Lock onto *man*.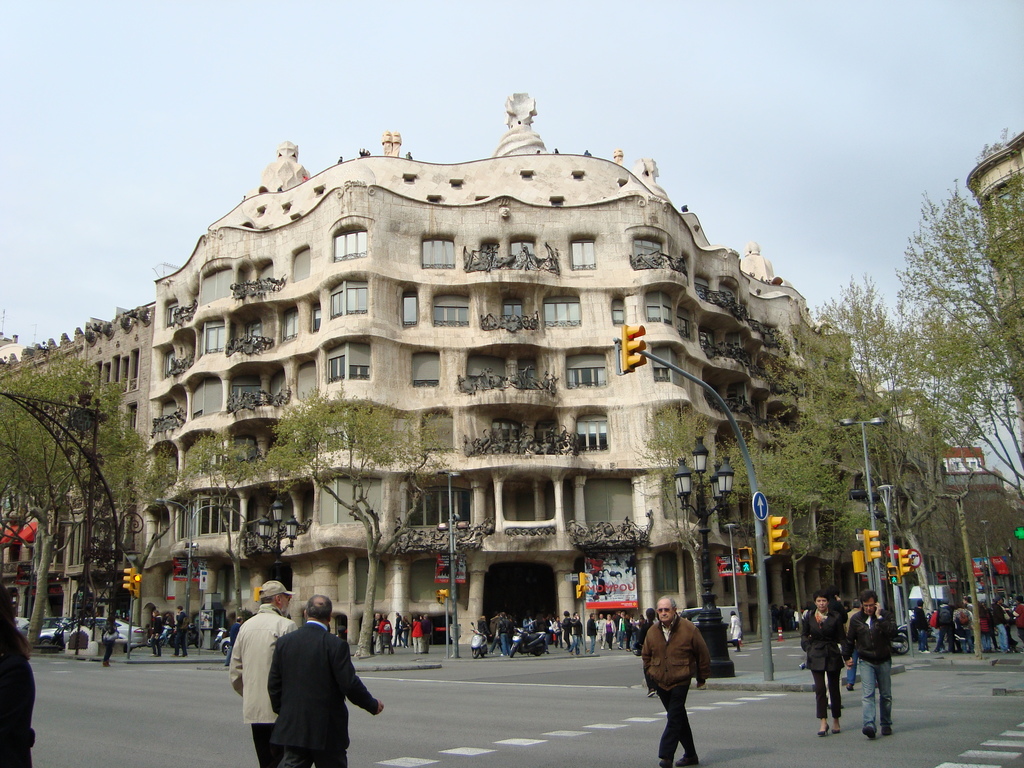
Locked: 371, 611, 383, 655.
